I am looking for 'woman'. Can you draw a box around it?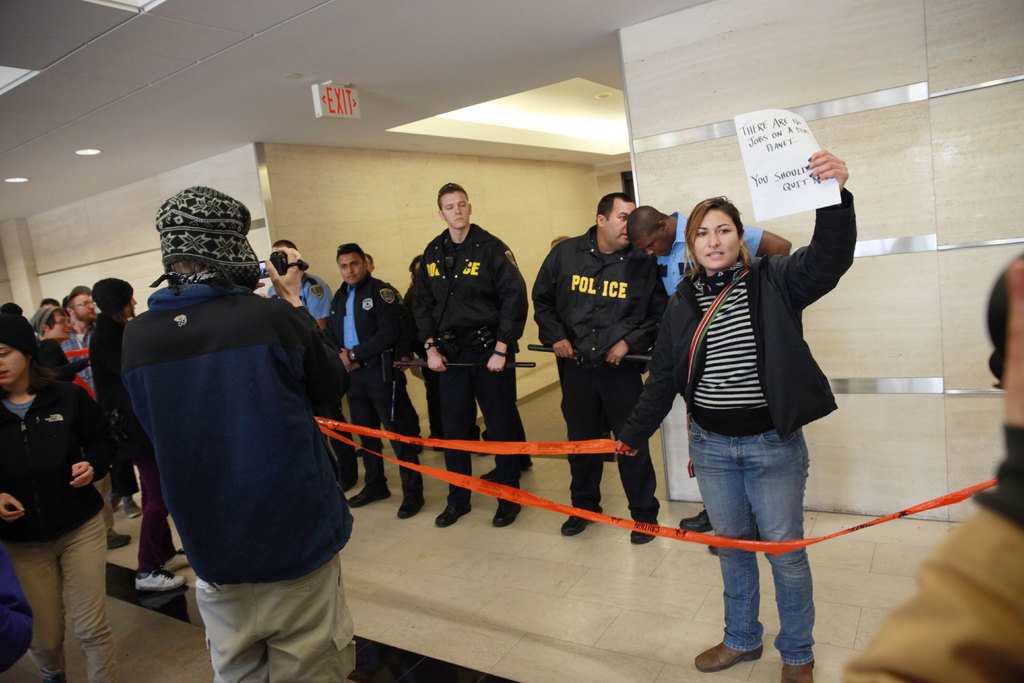
Sure, the bounding box is bbox(0, 316, 130, 682).
